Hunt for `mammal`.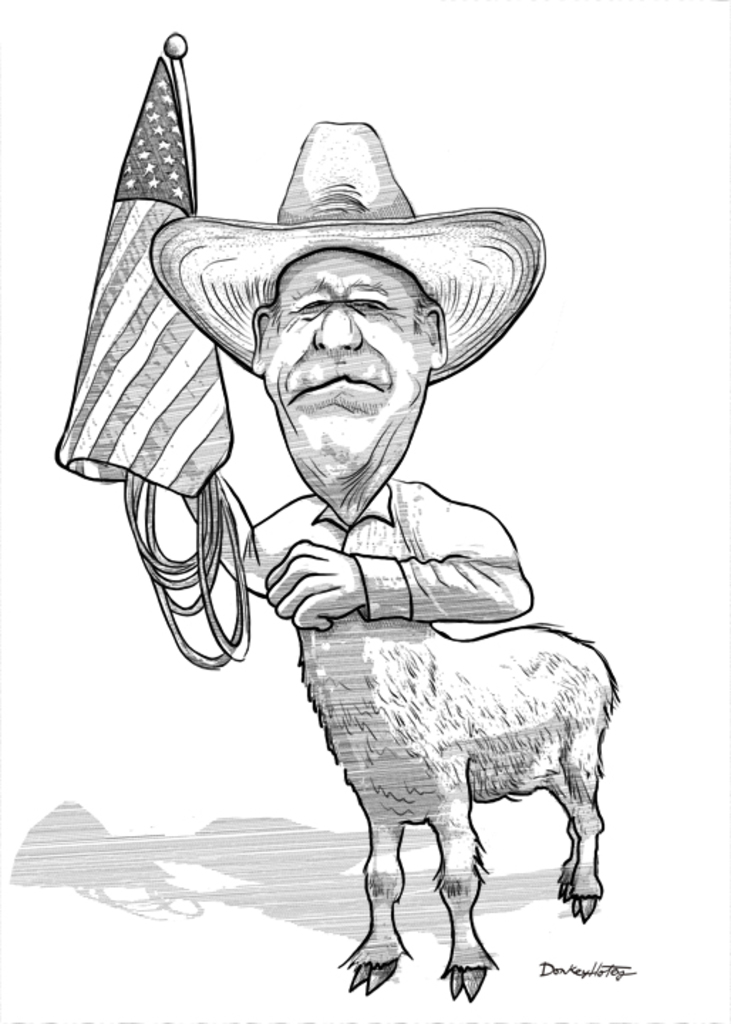
Hunted down at (48, 146, 667, 1020).
